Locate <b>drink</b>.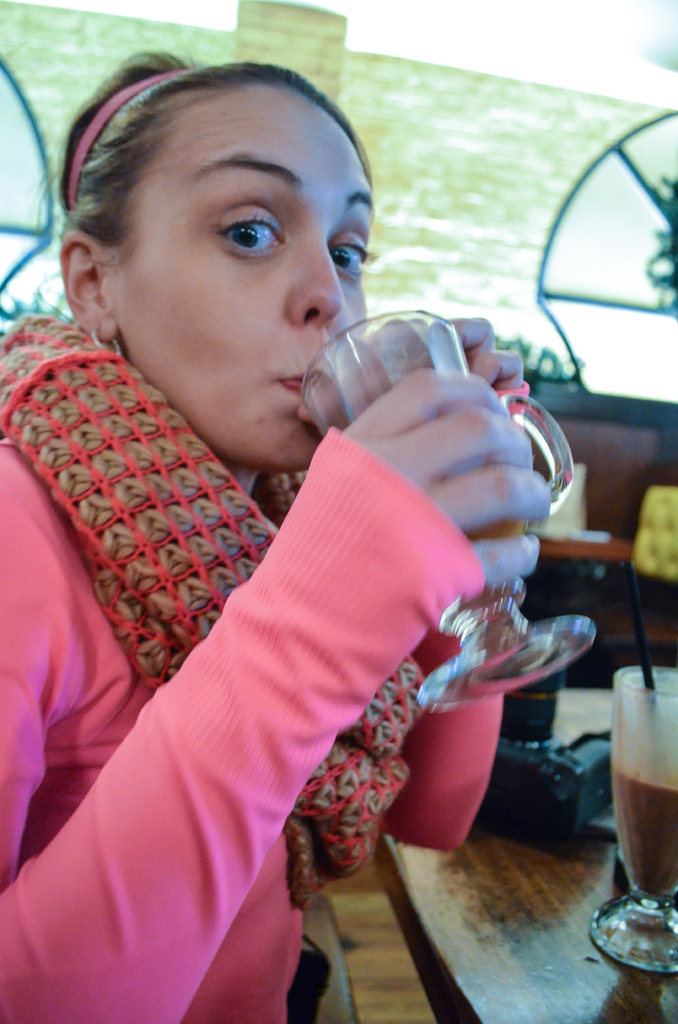
Bounding box: 606/764/677/897.
